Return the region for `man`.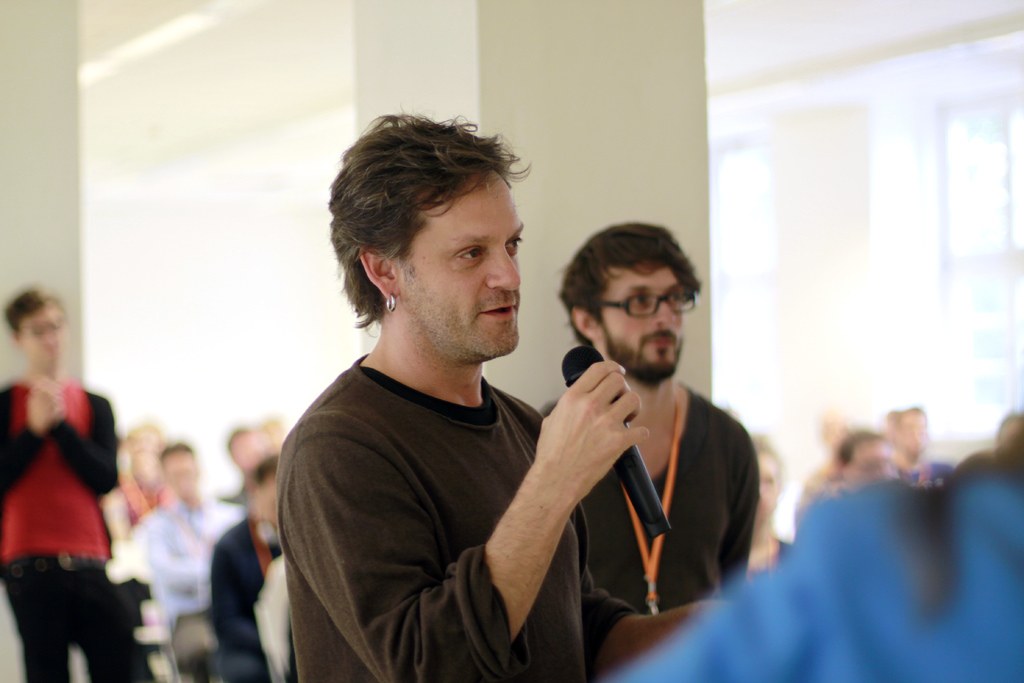
[208, 457, 289, 682].
